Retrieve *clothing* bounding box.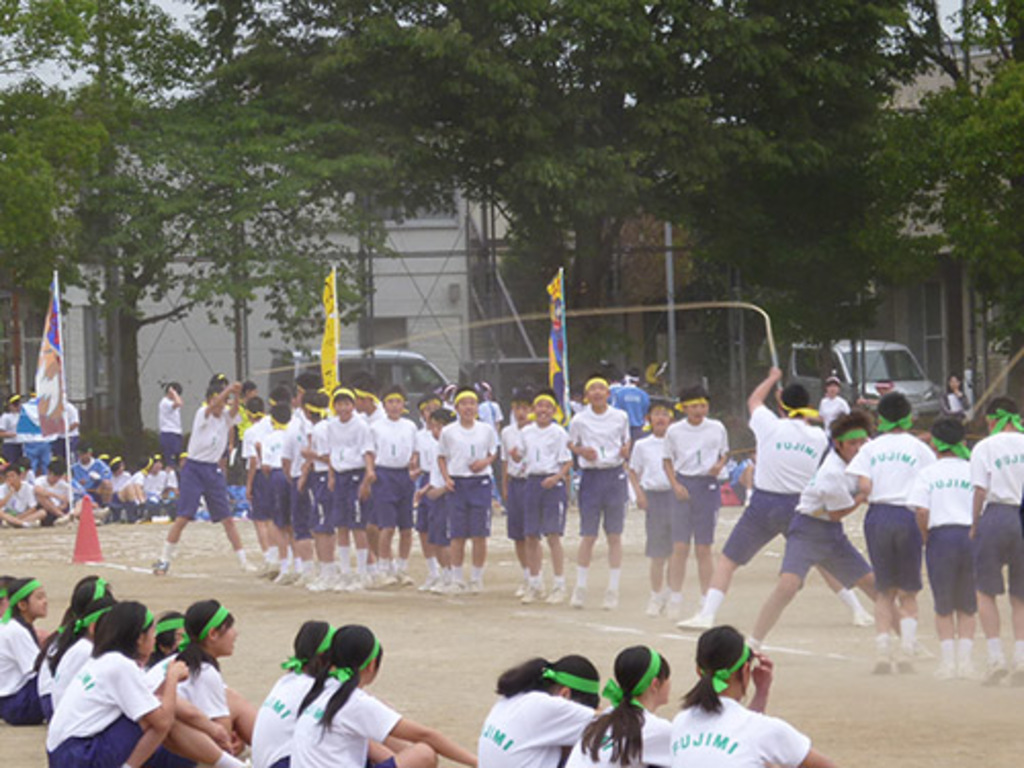
Bounding box: {"left": 551, "top": 707, "right": 678, "bottom": 766}.
